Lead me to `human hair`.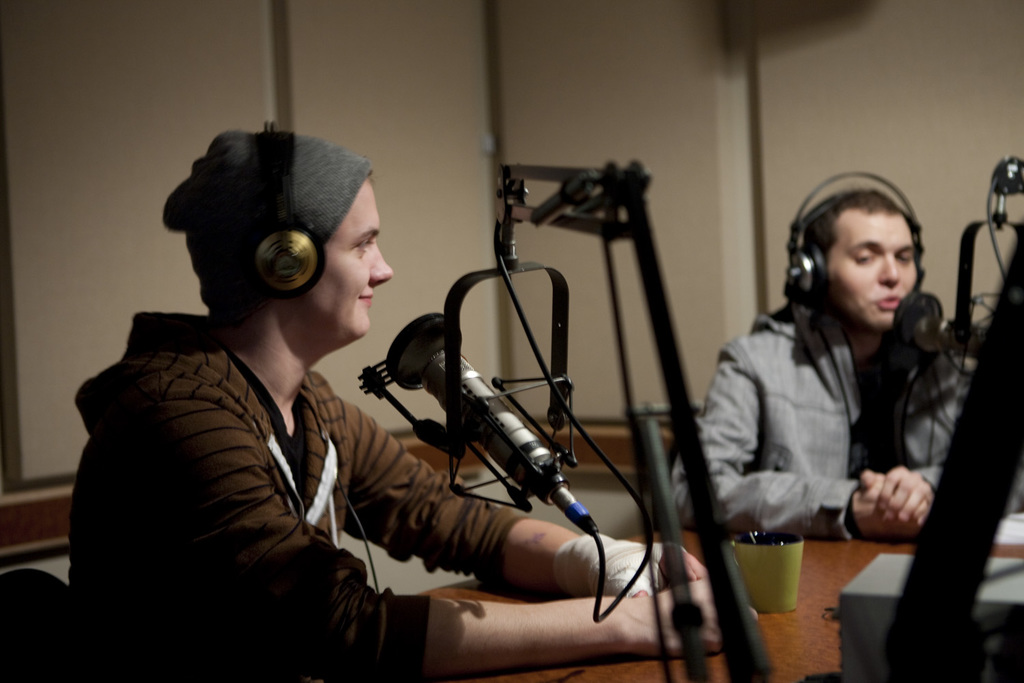
Lead to 162, 126, 292, 309.
